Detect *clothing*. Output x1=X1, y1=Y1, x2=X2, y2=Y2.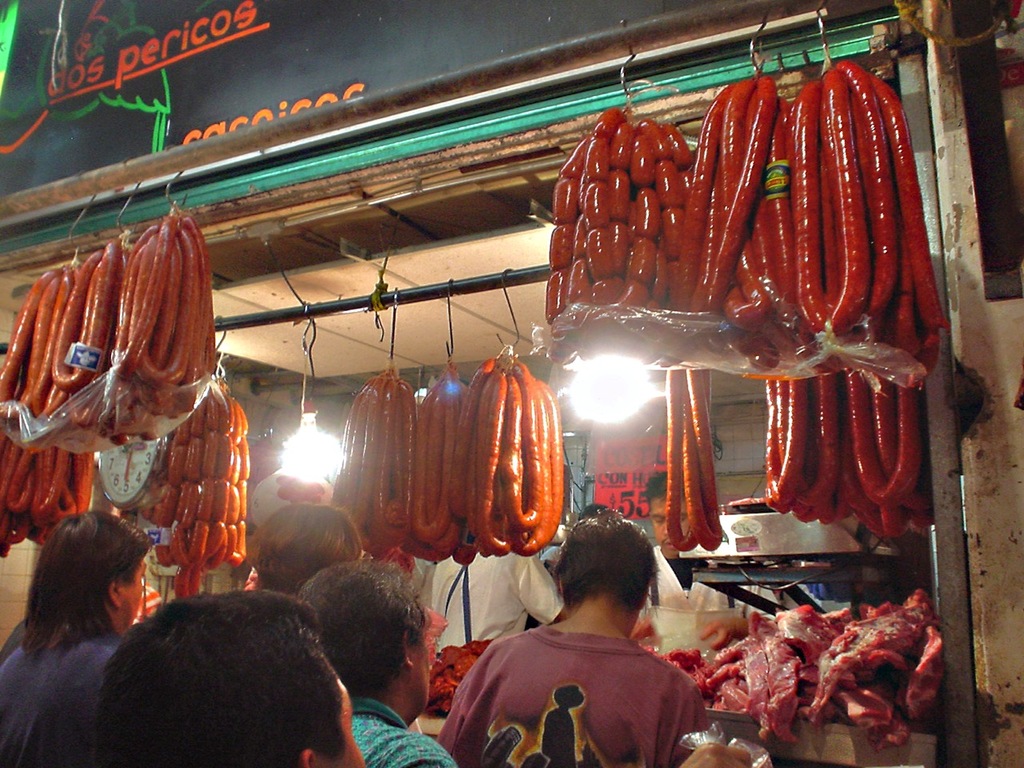
x1=343, y1=698, x2=449, y2=767.
